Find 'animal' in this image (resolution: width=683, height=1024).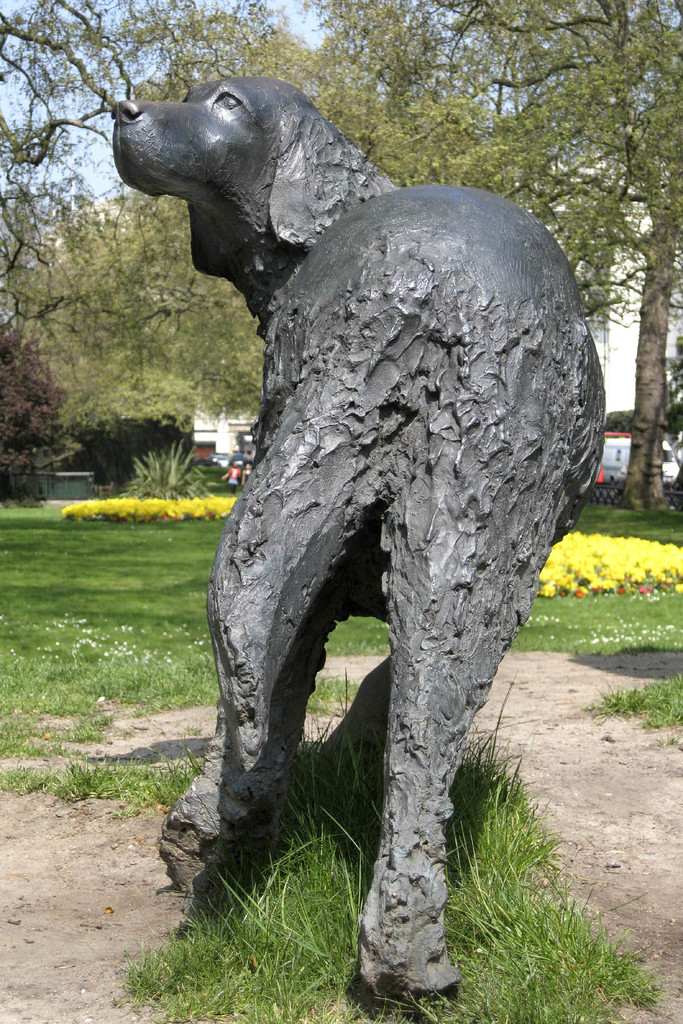
<region>108, 70, 609, 1023</region>.
